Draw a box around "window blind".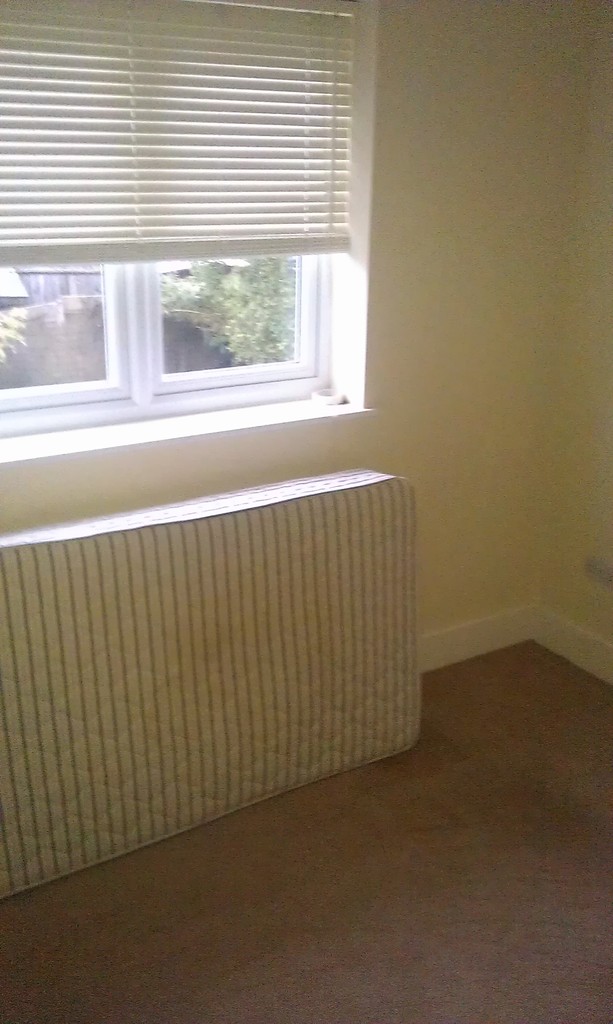
crop(0, 0, 354, 266).
